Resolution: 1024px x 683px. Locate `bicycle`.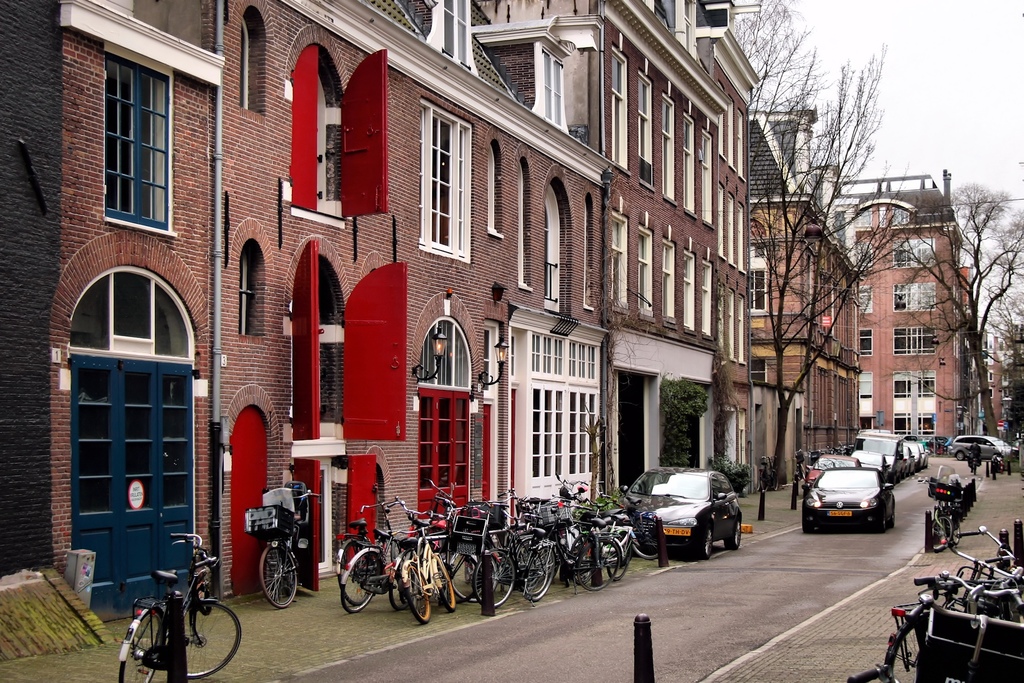
Rect(943, 526, 1023, 625).
